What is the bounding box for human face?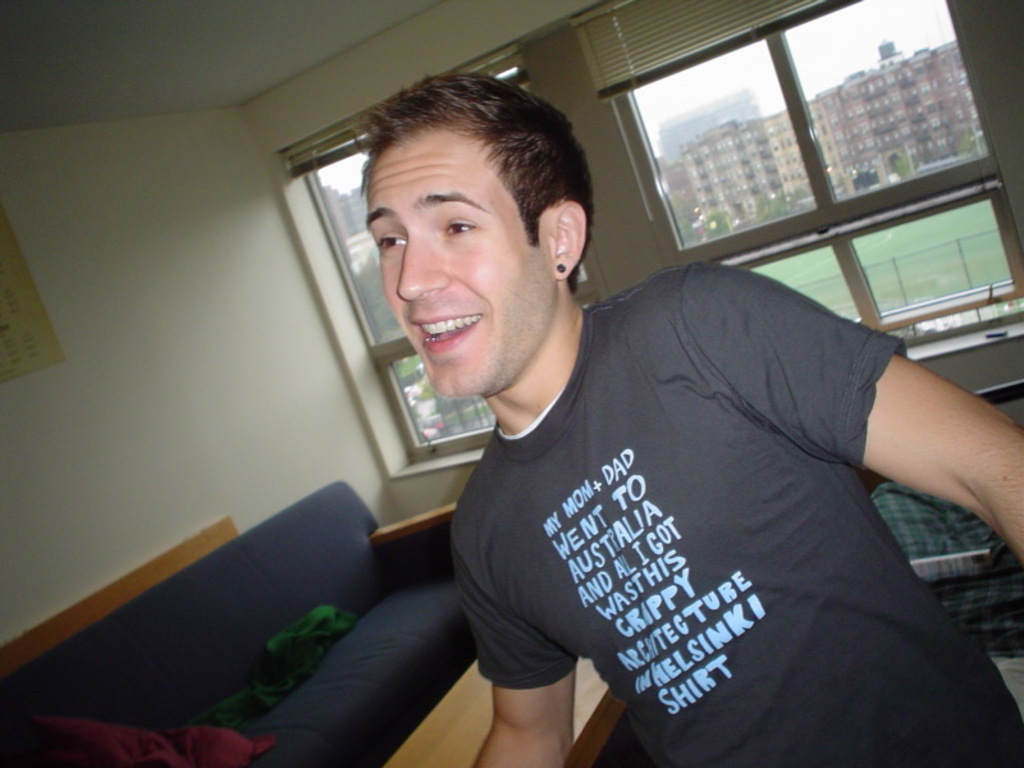
rect(361, 133, 552, 392).
